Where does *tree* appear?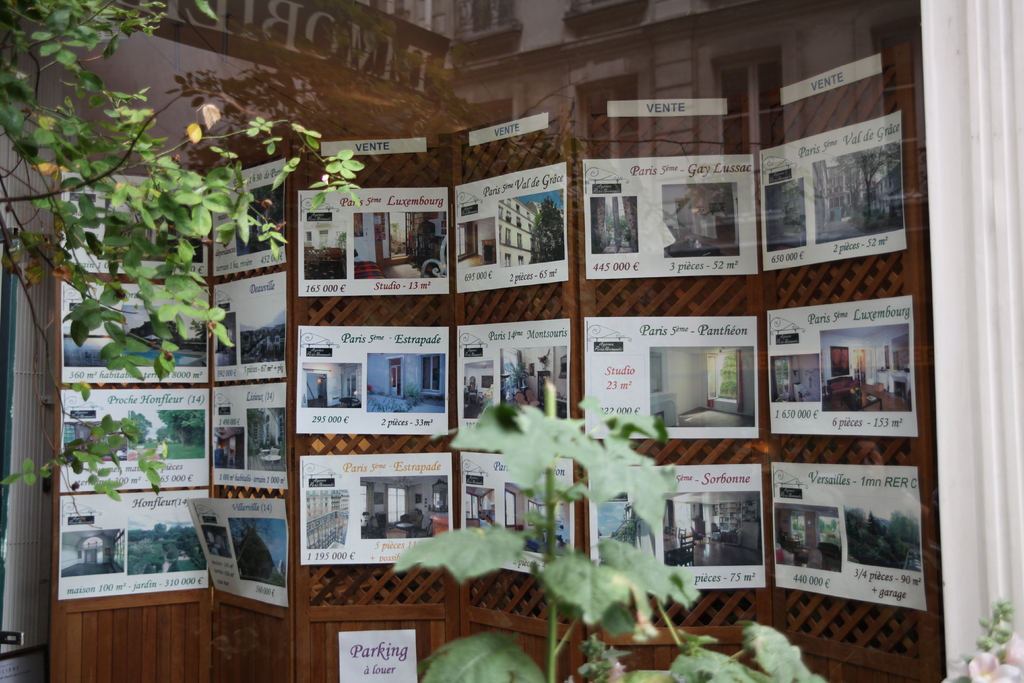
Appears at [383,379,824,682].
